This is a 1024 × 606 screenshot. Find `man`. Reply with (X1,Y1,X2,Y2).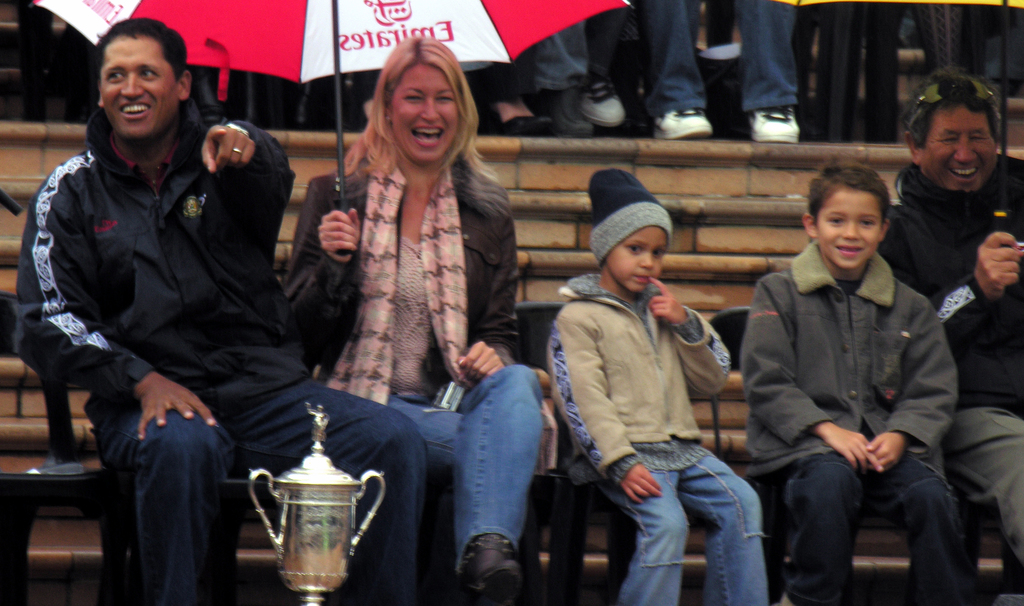
(876,70,1023,567).
